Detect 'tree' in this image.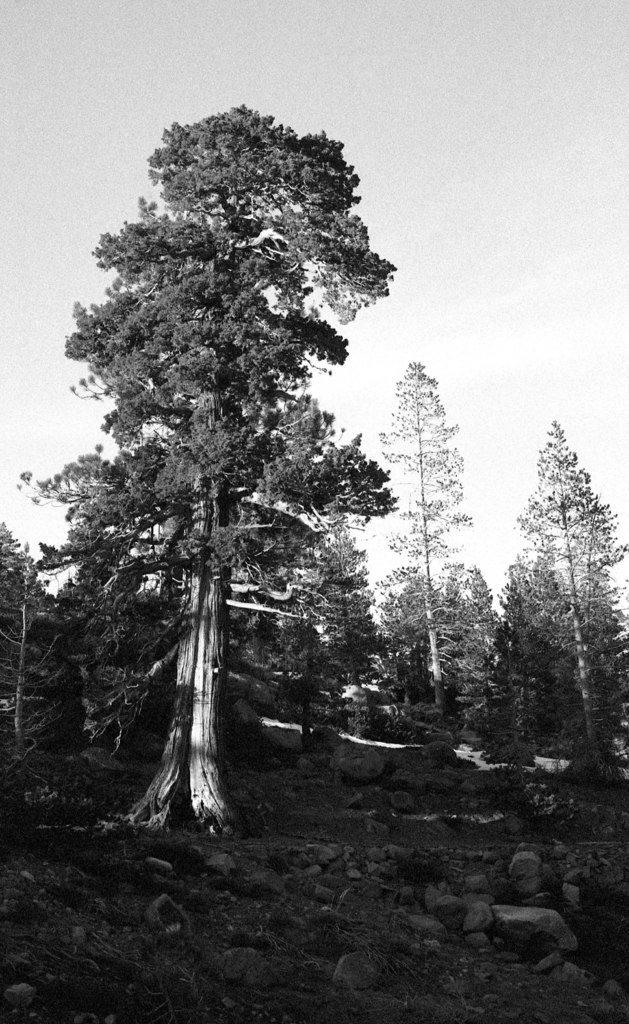
Detection: BBox(0, 564, 63, 771).
